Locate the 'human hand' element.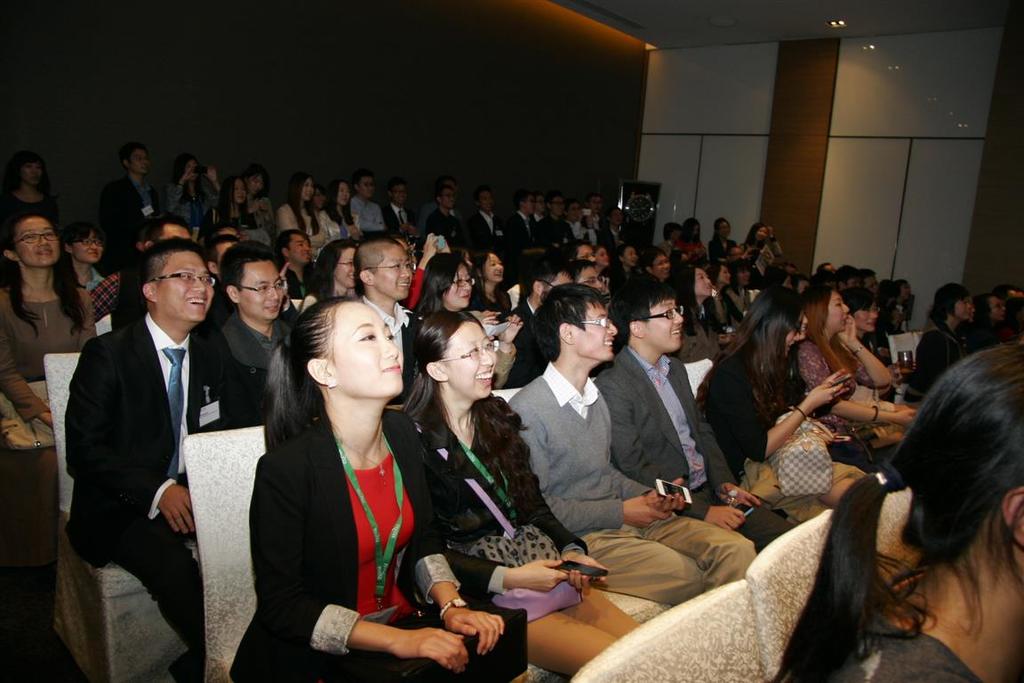
Element bbox: bbox=(157, 482, 193, 538).
